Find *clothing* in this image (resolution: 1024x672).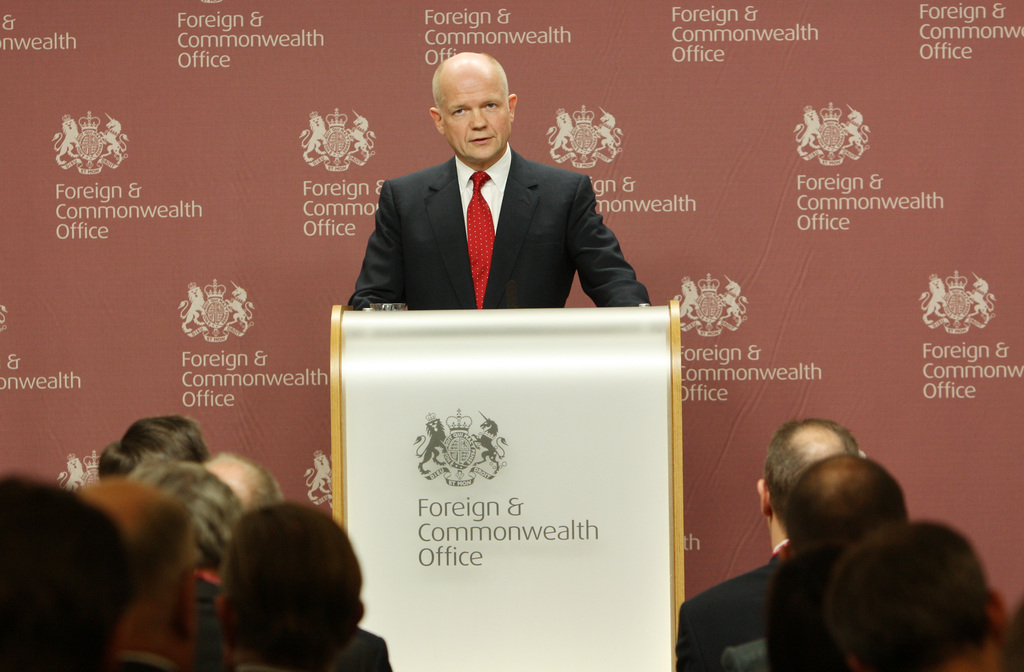
[110,655,180,671].
